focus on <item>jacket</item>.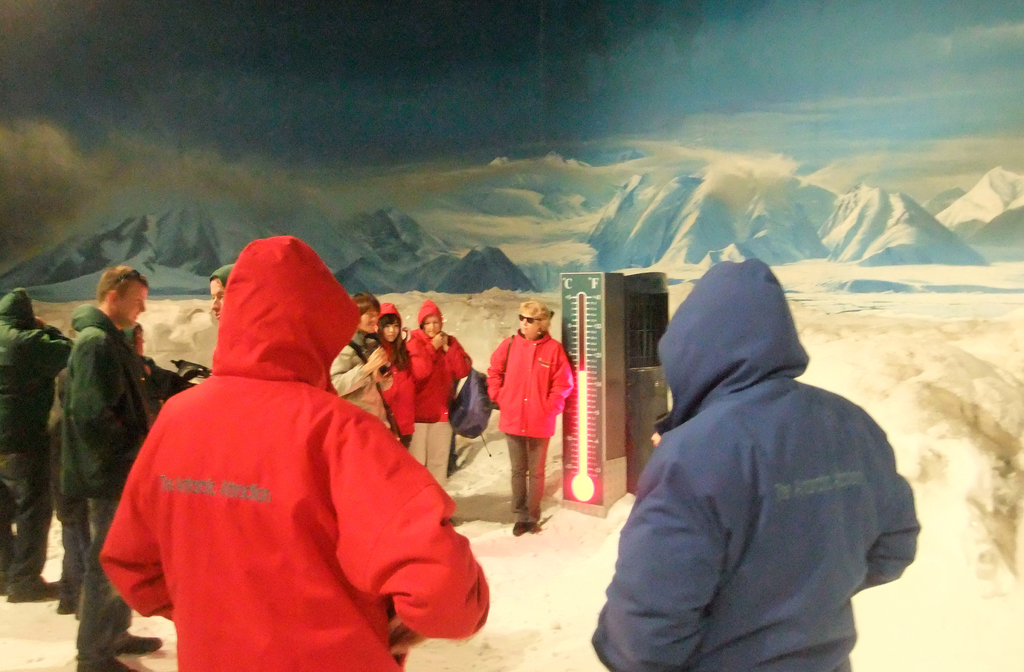
Focused at (60,299,143,530).
